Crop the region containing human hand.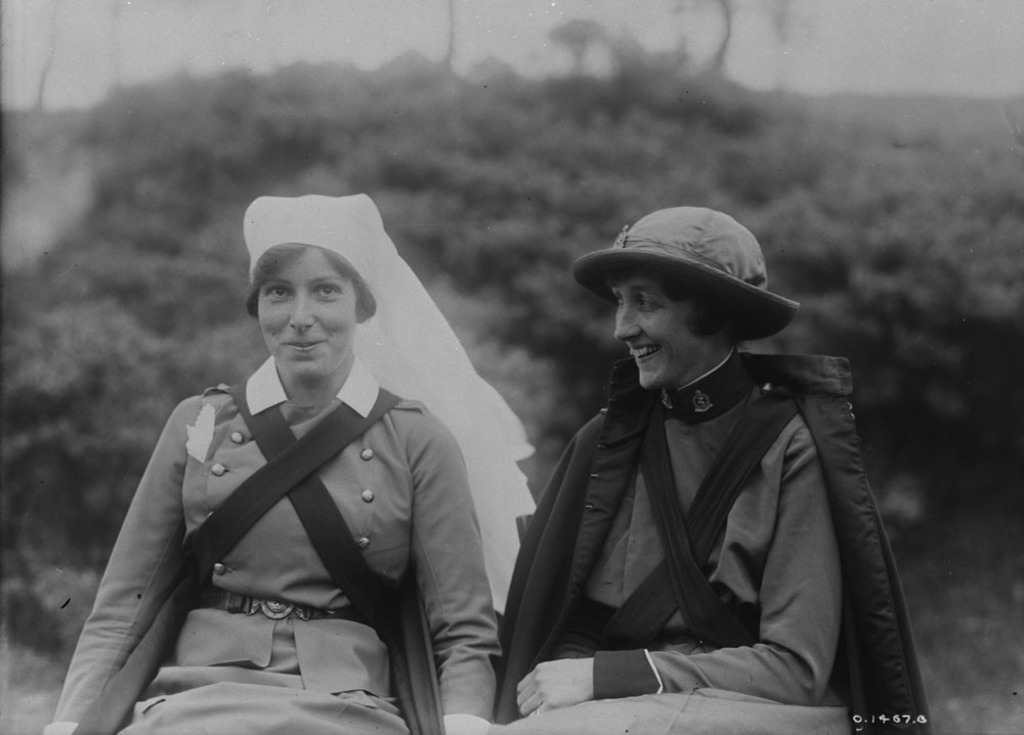
Crop region: 518, 655, 589, 711.
